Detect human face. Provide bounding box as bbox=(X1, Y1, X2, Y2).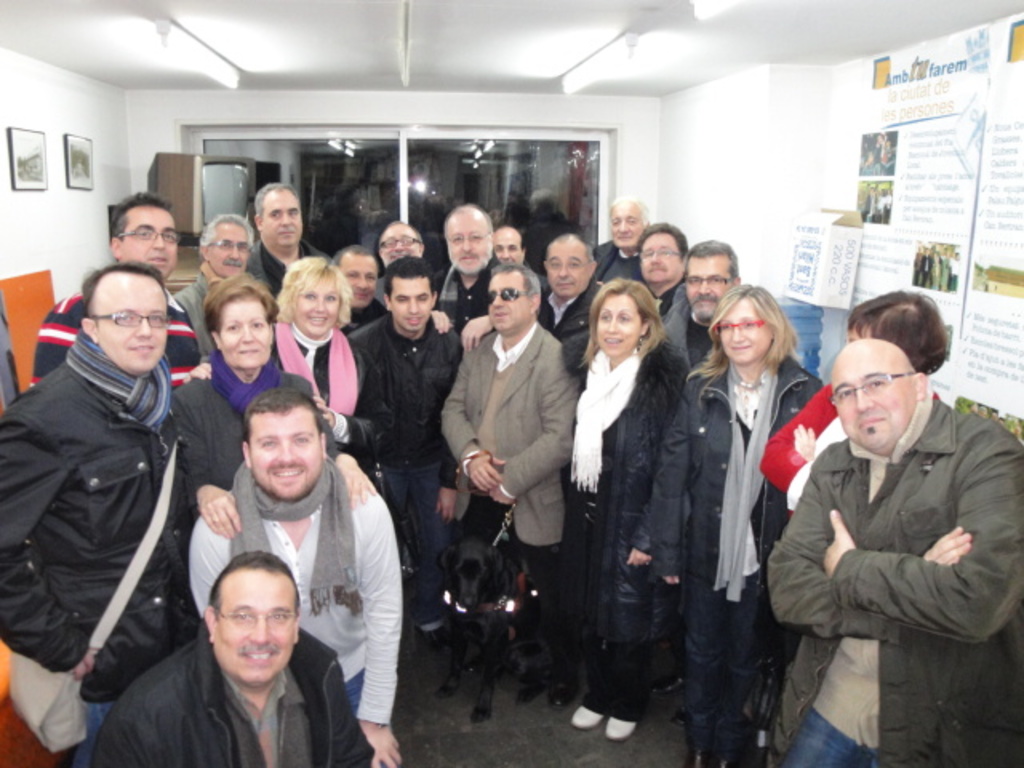
bbox=(590, 294, 646, 354).
